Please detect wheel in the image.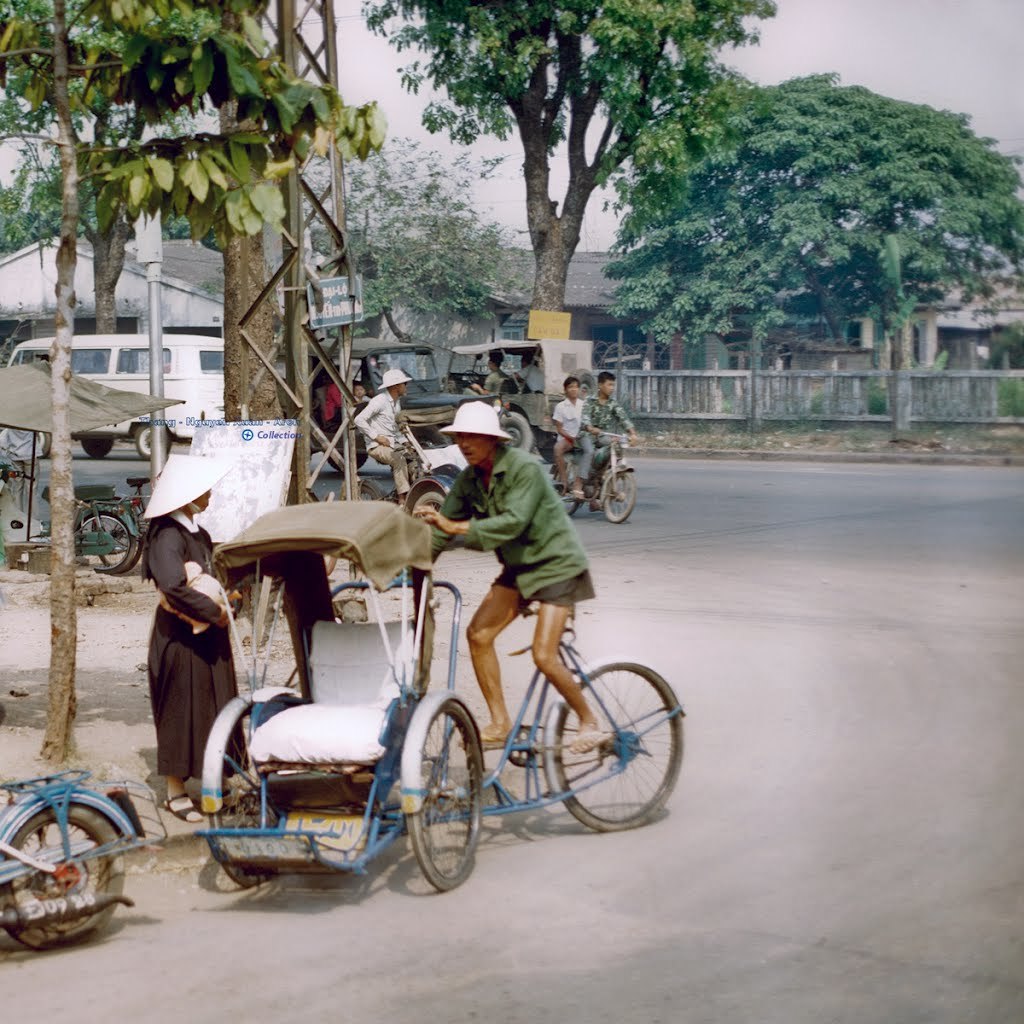
(left=412, top=487, right=447, bottom=515).
